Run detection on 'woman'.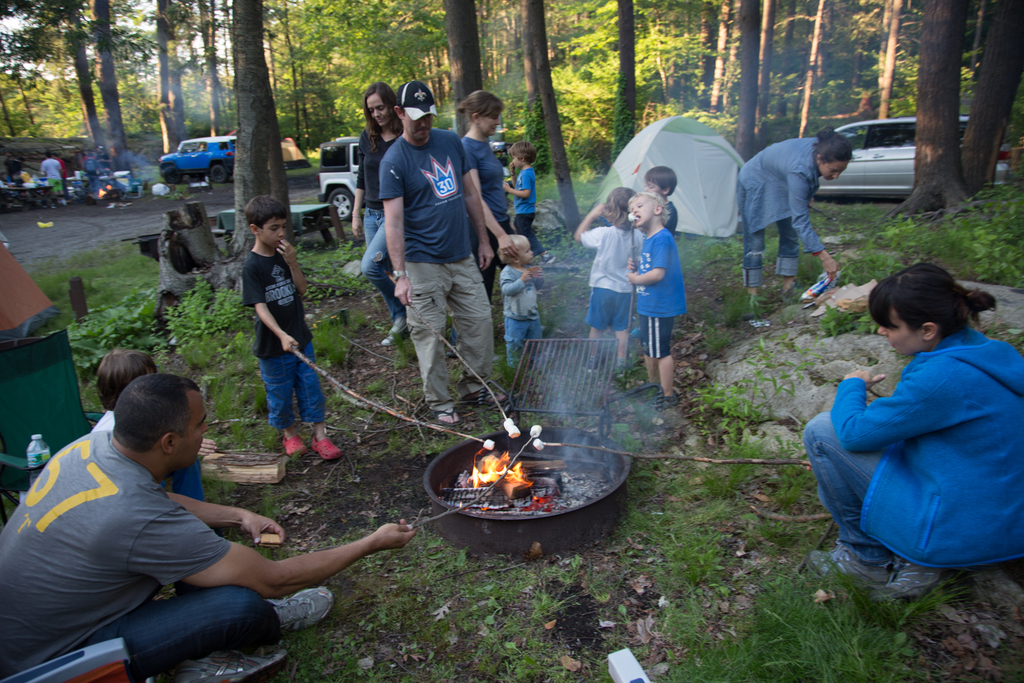
Result: (x1=810, y1=236, x2=1014, y2=607).
